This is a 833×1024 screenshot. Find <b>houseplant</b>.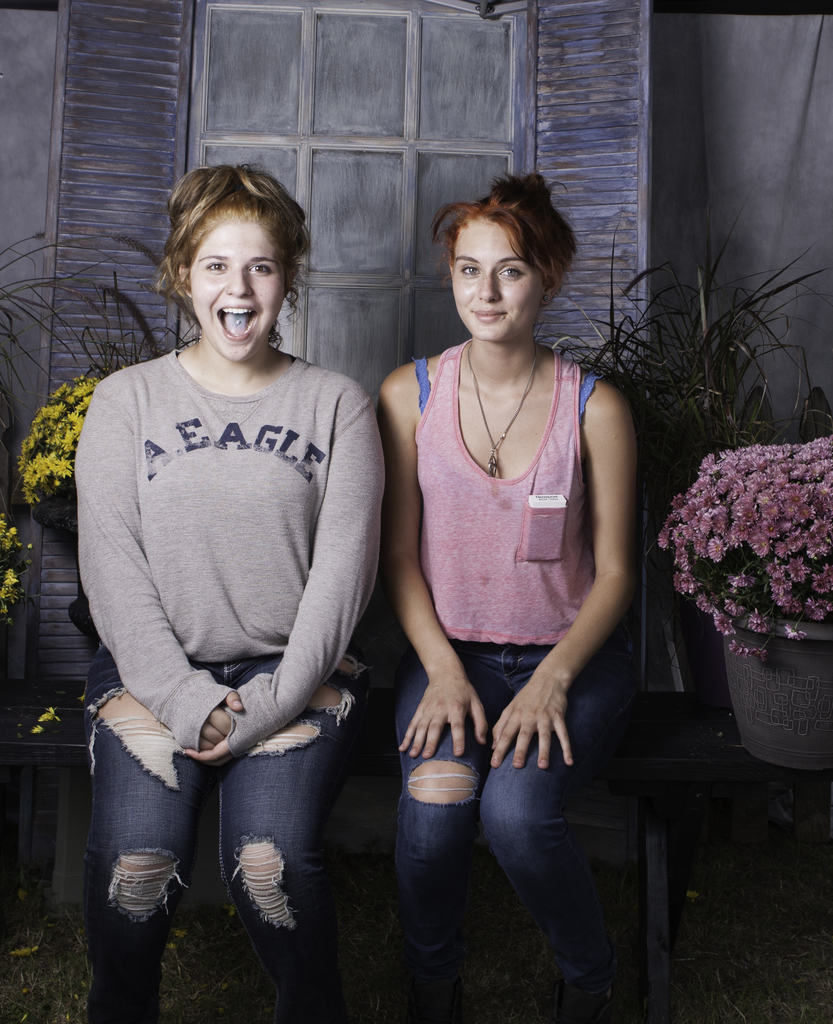
Bounding box: 652 438 832 770.
